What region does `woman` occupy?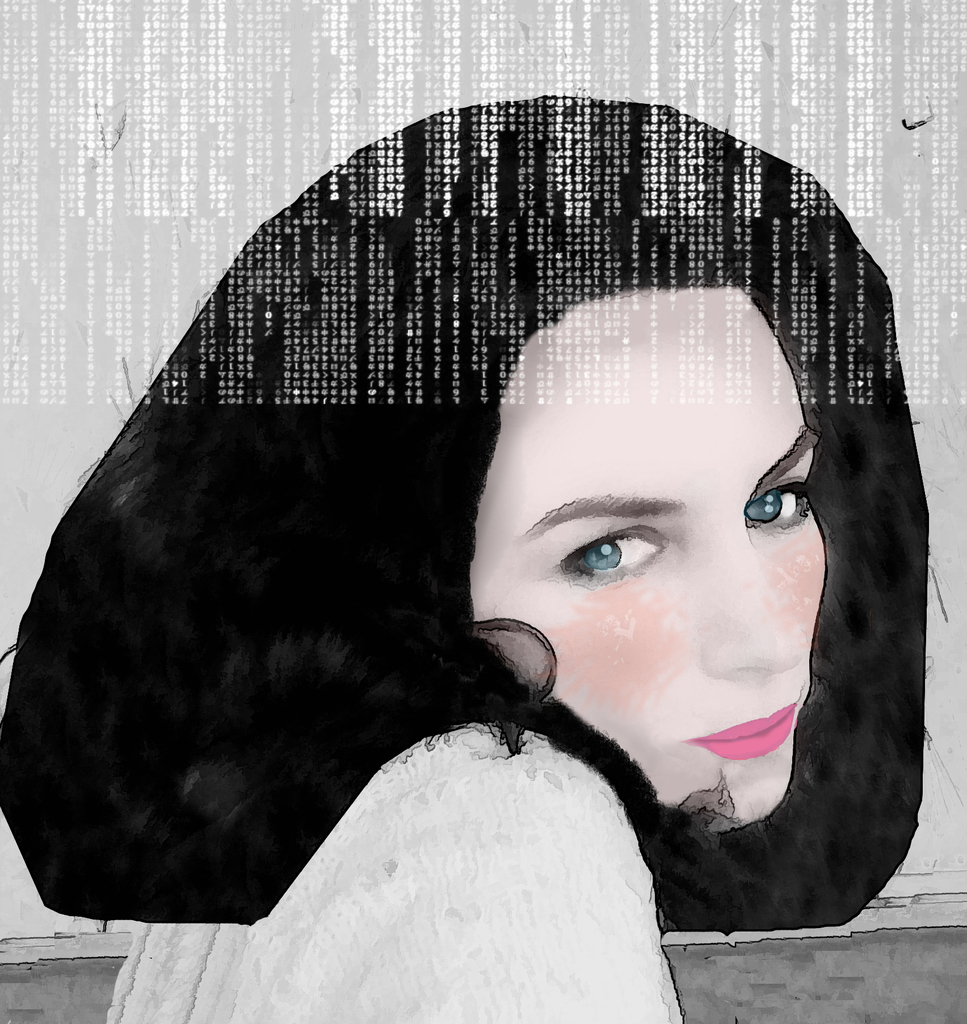
{"x1": 0, "y1": 90, "x2": 936, "y2": 1023}.
